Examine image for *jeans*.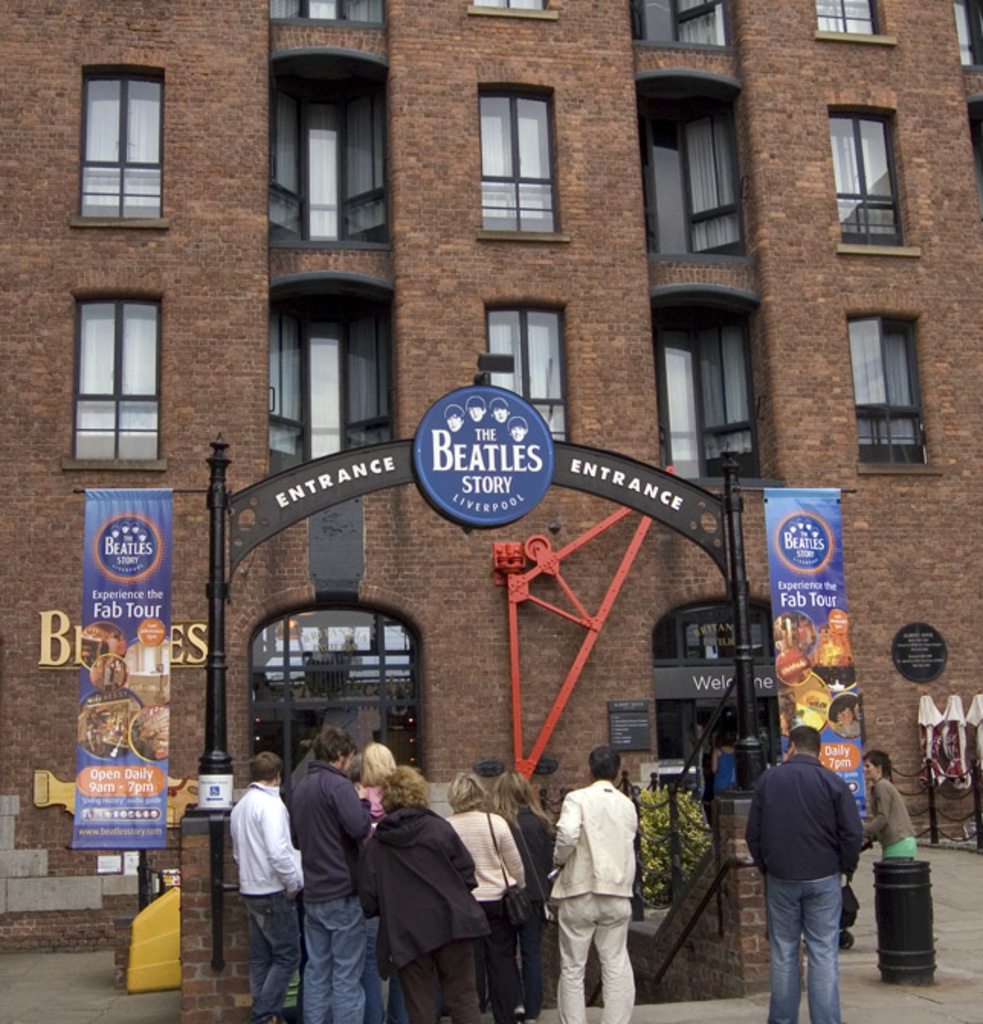
Examination result: bbox(479, 899, 527, 1021).
